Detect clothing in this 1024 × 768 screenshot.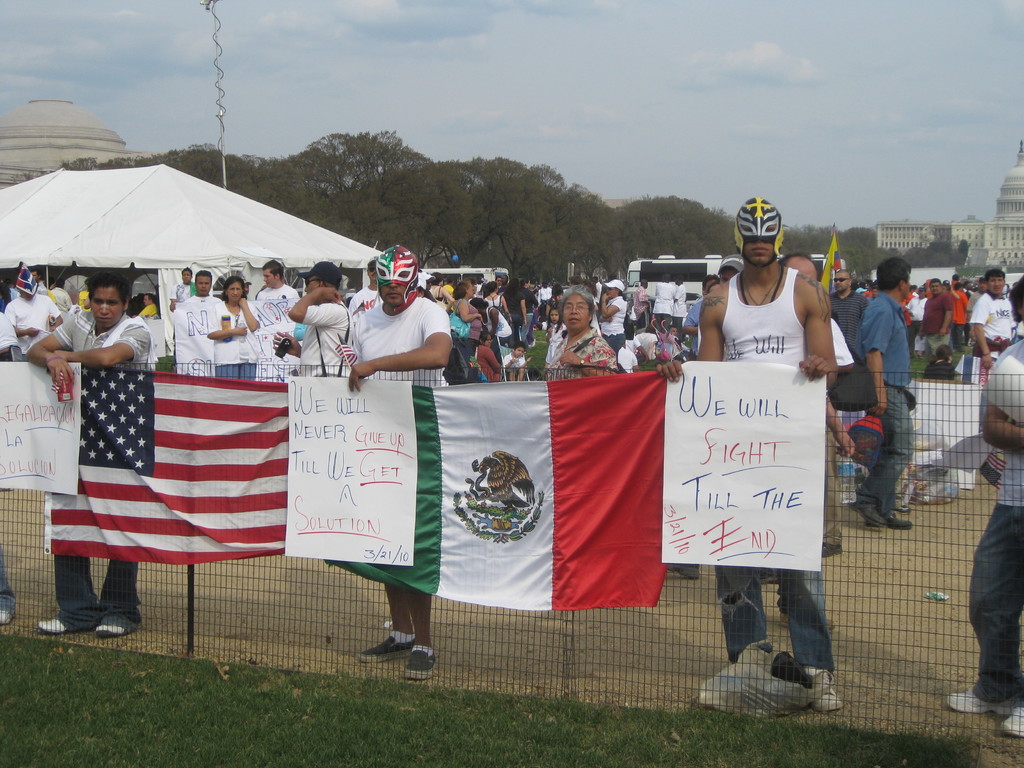
Detection: (710,265,840,667).
